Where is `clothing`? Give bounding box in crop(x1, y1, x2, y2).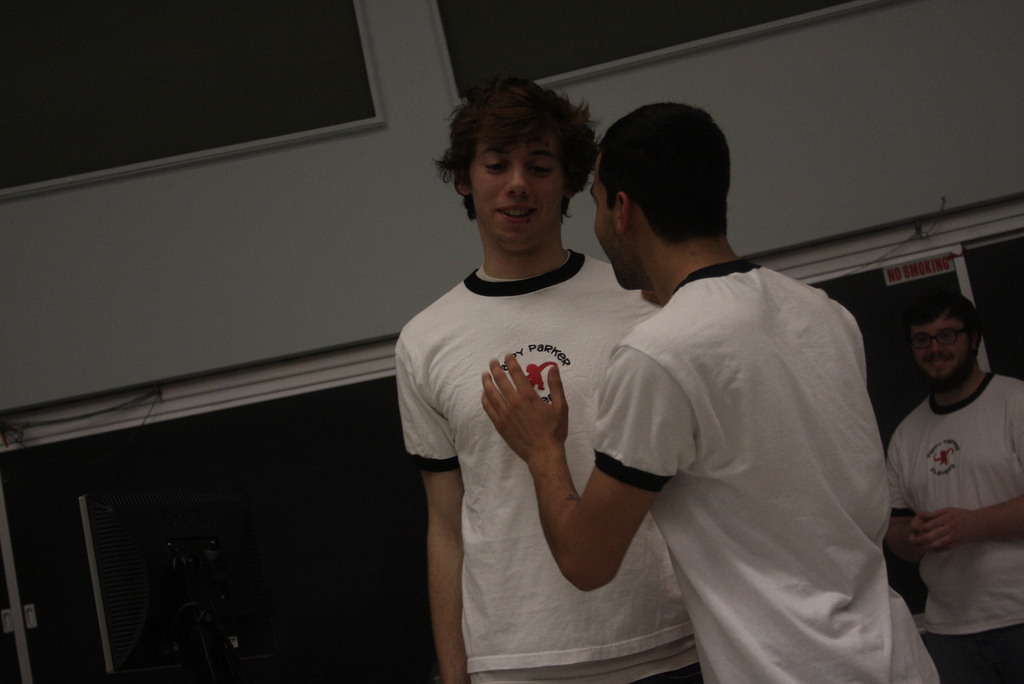
crop(887, 368, 1023, 678).
